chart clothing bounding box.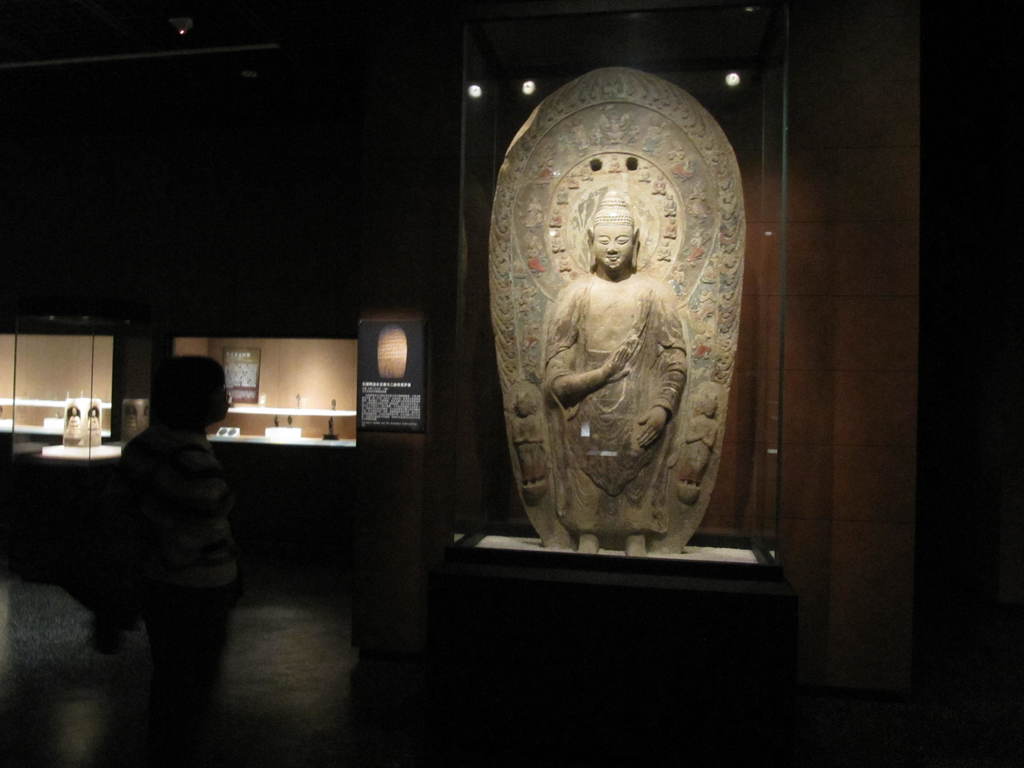
Charted: (x1=668, y1=150, x2=693, y2=180).
